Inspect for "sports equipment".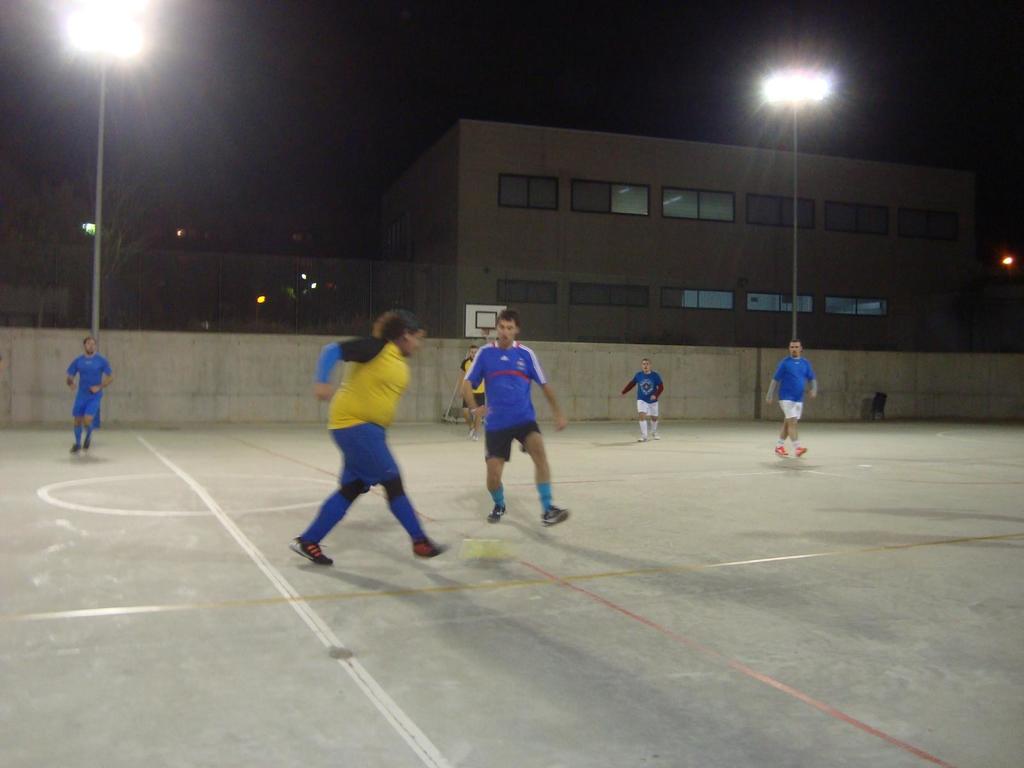
Inspection: BBox(635, 431, 650, 442).
